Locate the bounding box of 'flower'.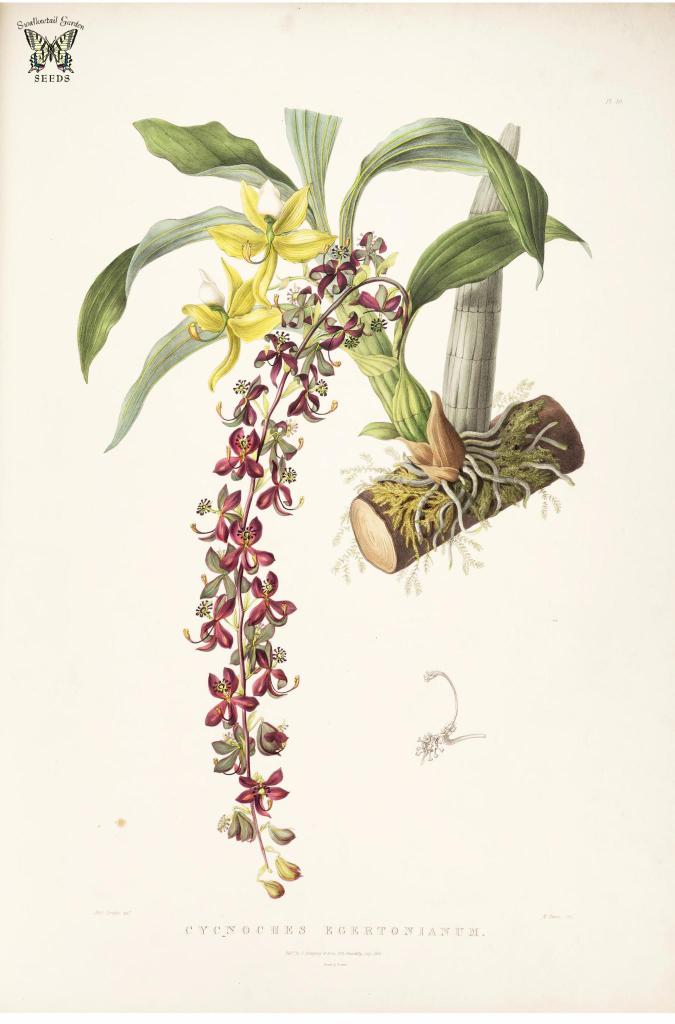
Bounding box: x1=204 y1=175 x2=339 y2=308.
